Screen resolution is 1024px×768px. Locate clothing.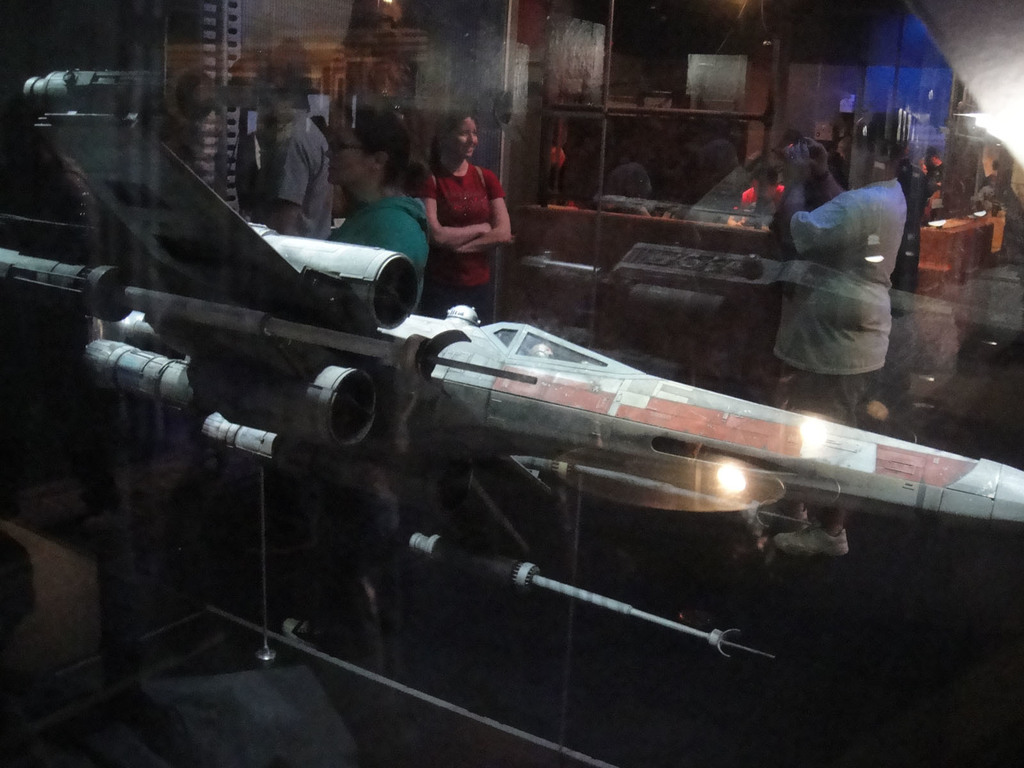
333, 201, 428, 312.
